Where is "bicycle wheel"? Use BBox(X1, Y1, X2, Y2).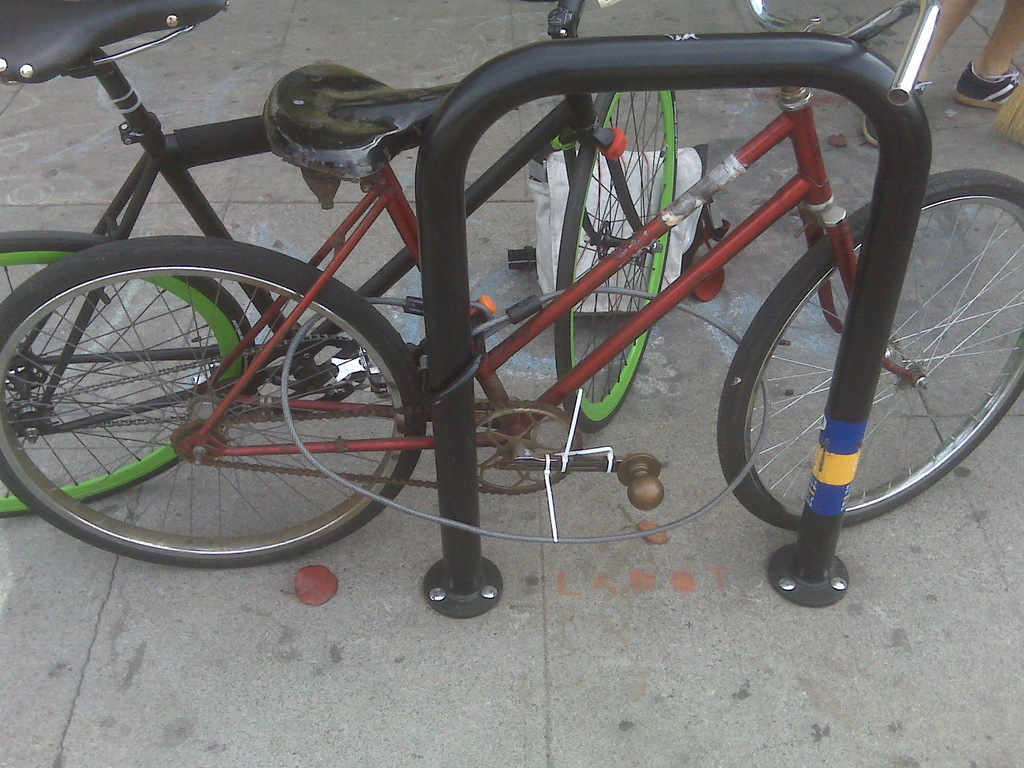
BBox(0, 232, 248, 515).
